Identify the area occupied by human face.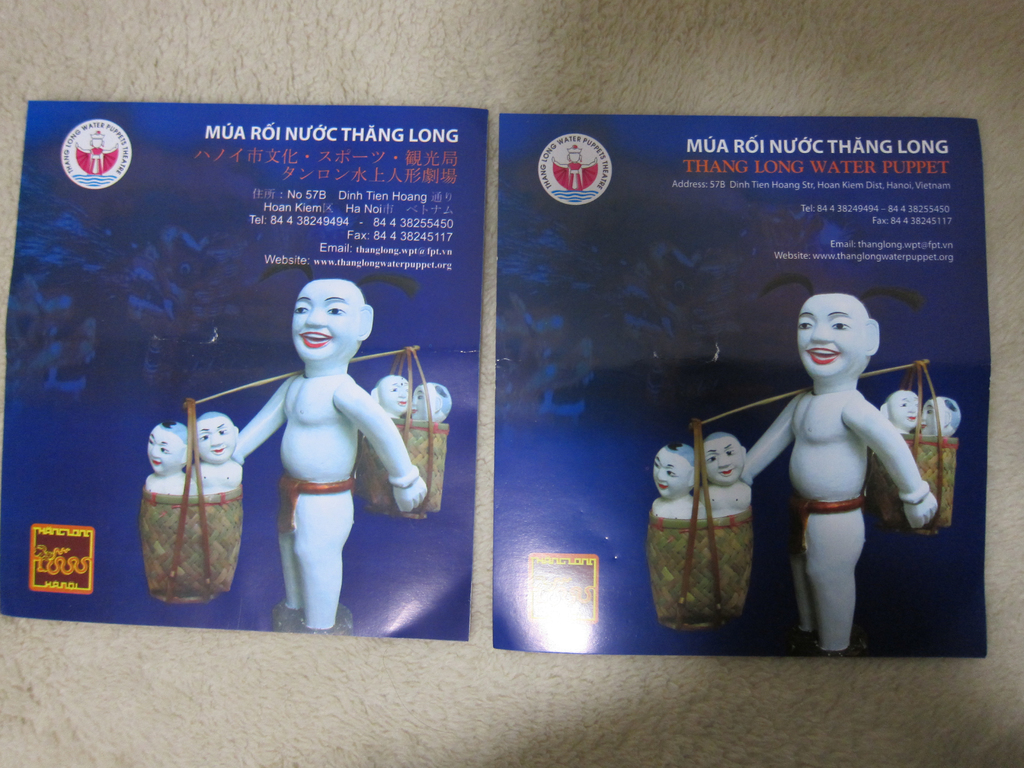
Area: rect(294, 282, 360, 356).
